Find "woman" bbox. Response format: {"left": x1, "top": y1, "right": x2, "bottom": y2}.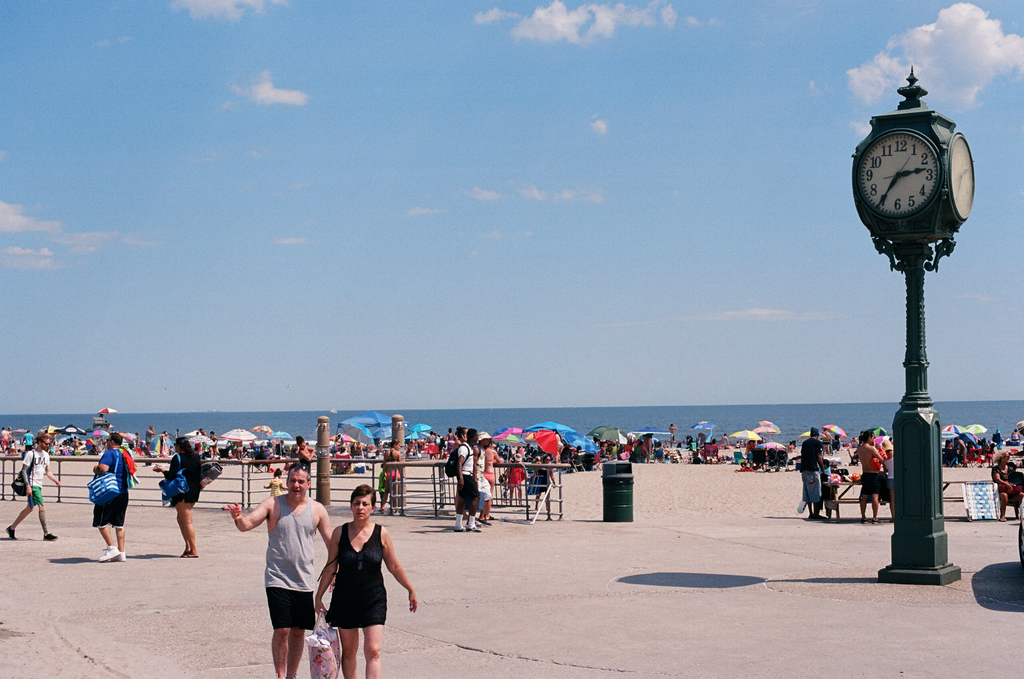
{"left": 379, "top": 440, "right": 402, "bottom": 512}.
